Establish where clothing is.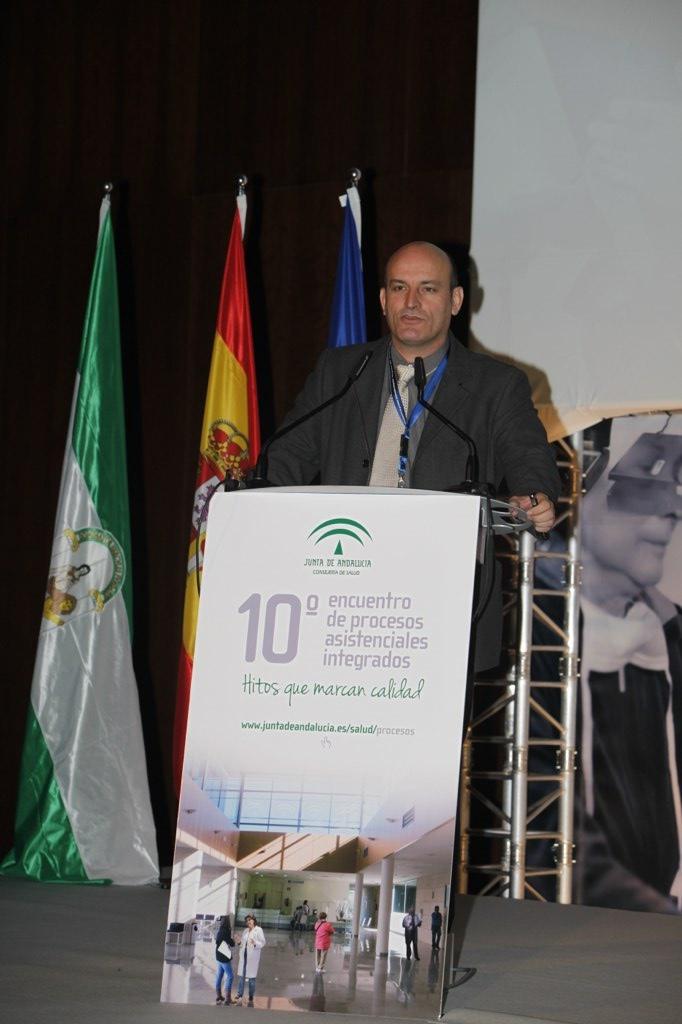
Established at [238, 922, 267, 1005].
